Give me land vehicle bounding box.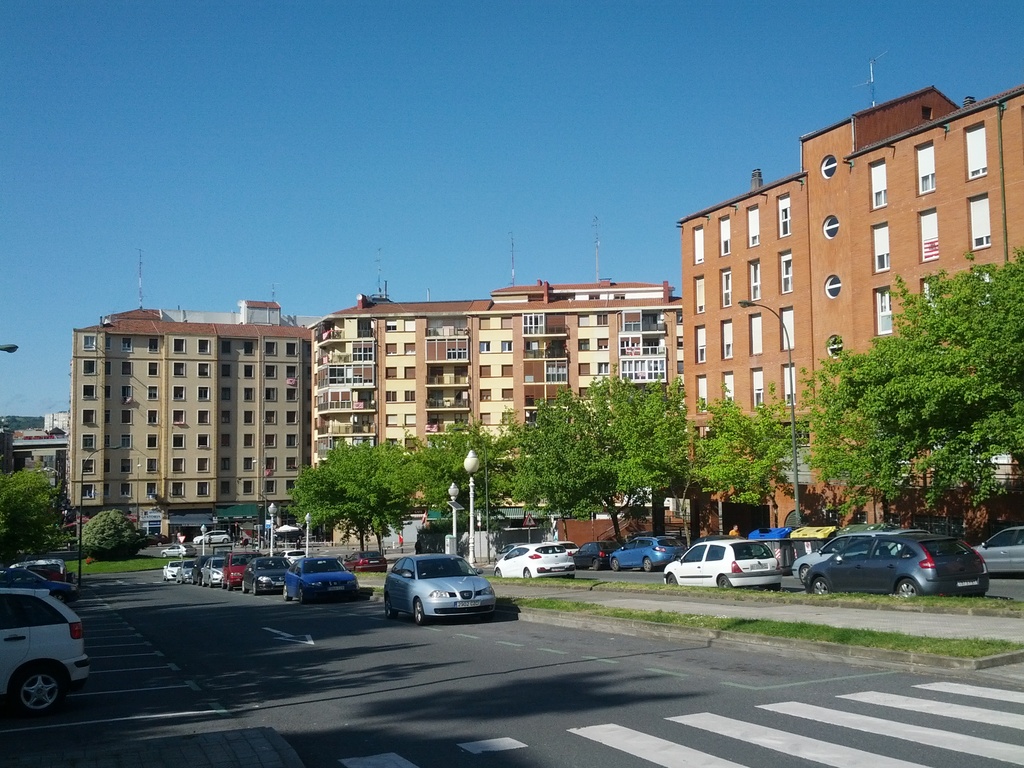
region(189, 553, 213, 588).
